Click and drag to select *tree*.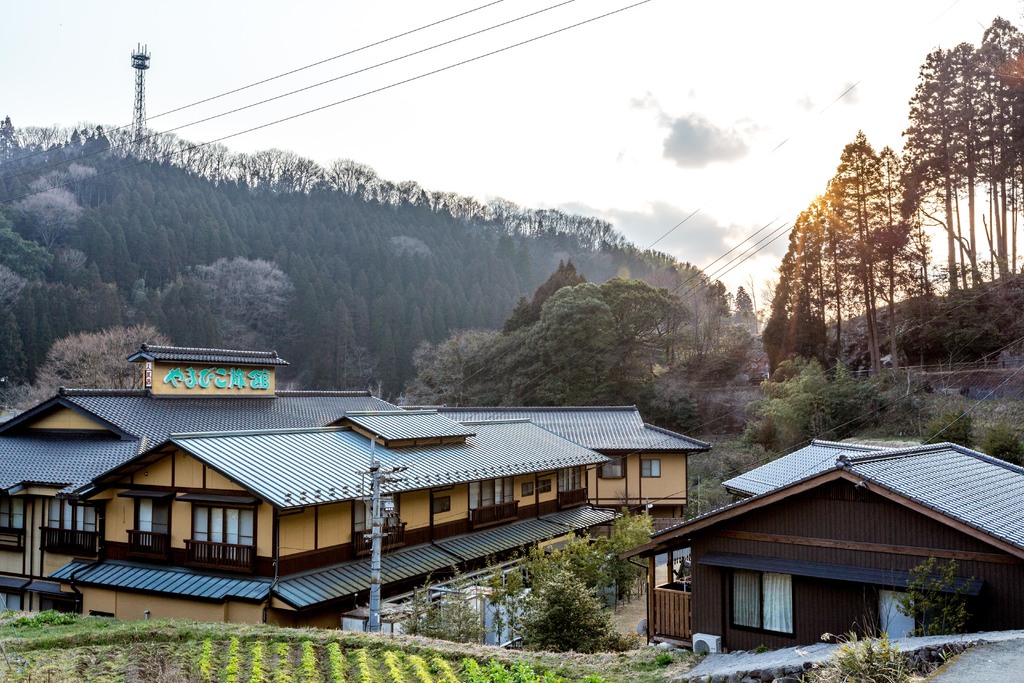
Selection: {"x1": 660, "y1": 264, "x2": 730, "y2": 342}.
